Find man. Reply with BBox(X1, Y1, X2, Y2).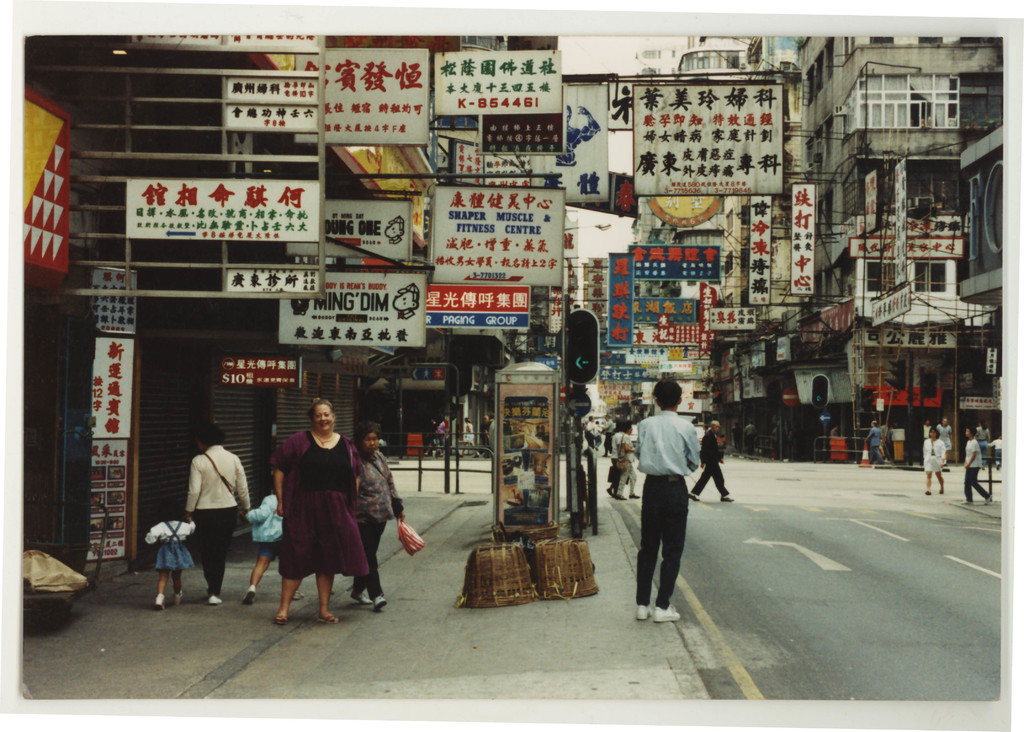
BBox(627, 385, 716, 626).
